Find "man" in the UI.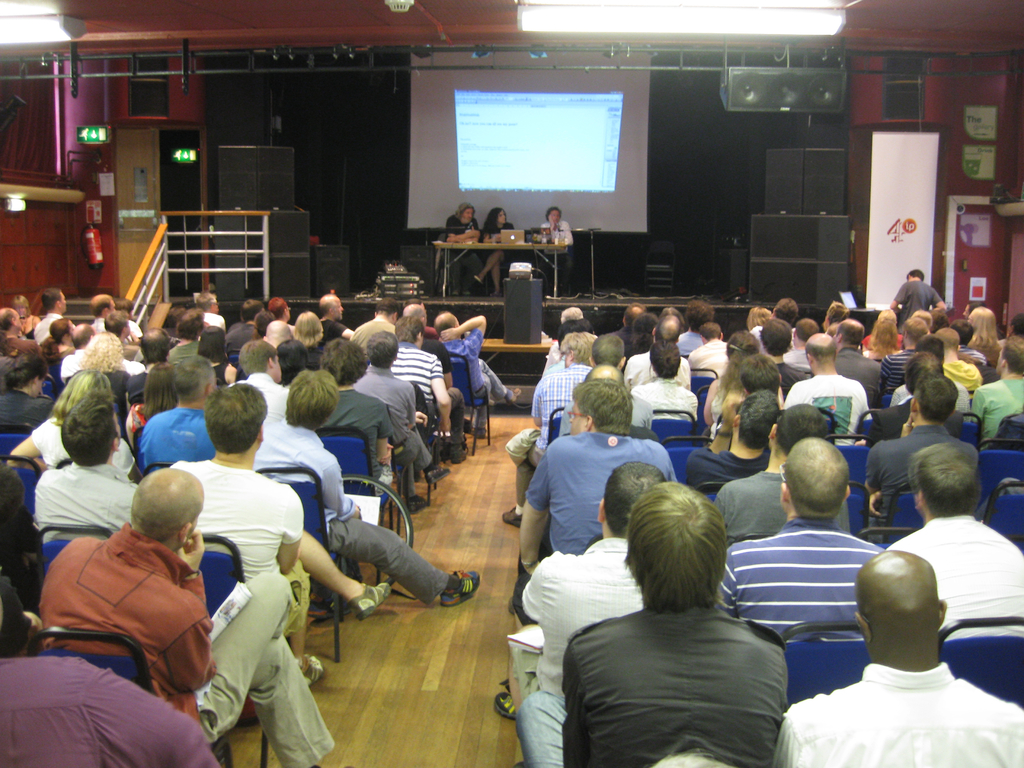
UI element at crop(632, 339, 700, 423).
